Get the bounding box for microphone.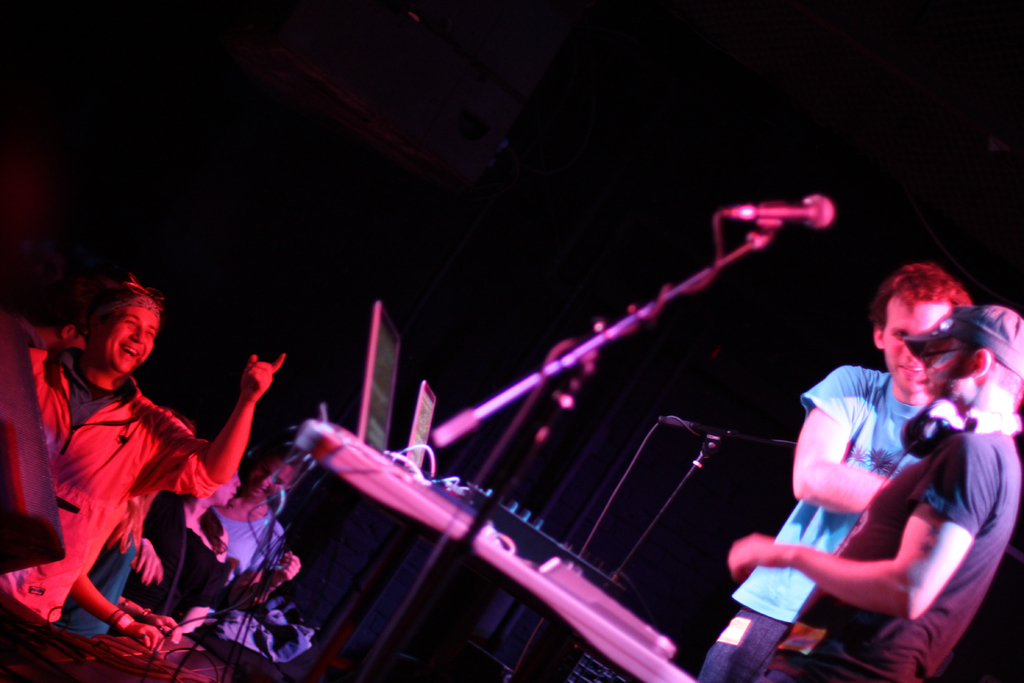
(x1=700, y1=183, x2=863, y2=269).
